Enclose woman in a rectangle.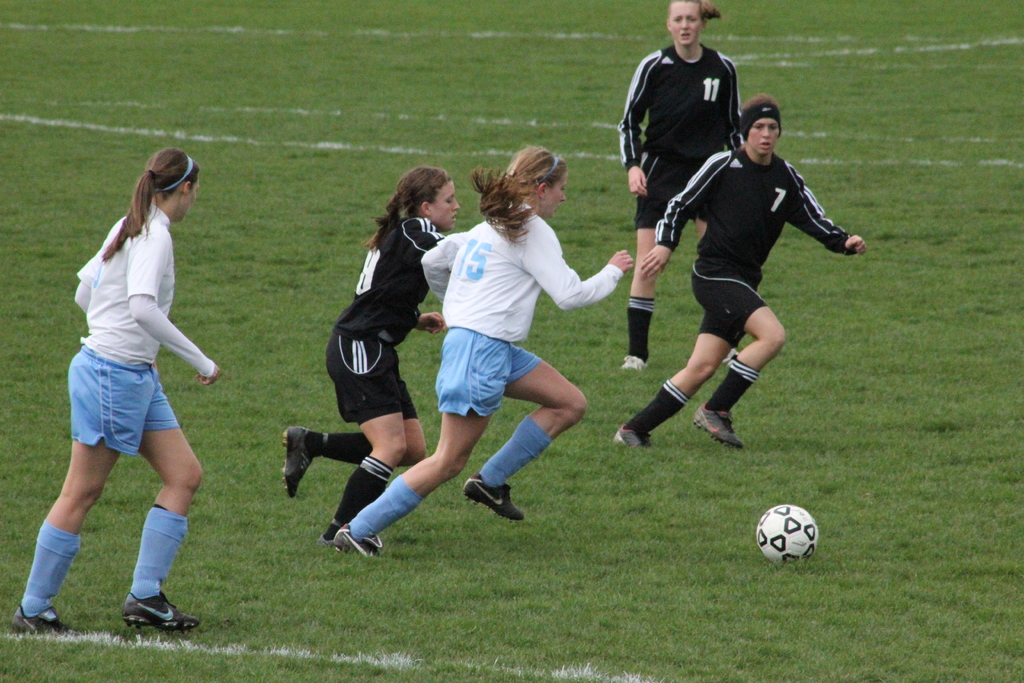
box(330, 147, 635, 562).
